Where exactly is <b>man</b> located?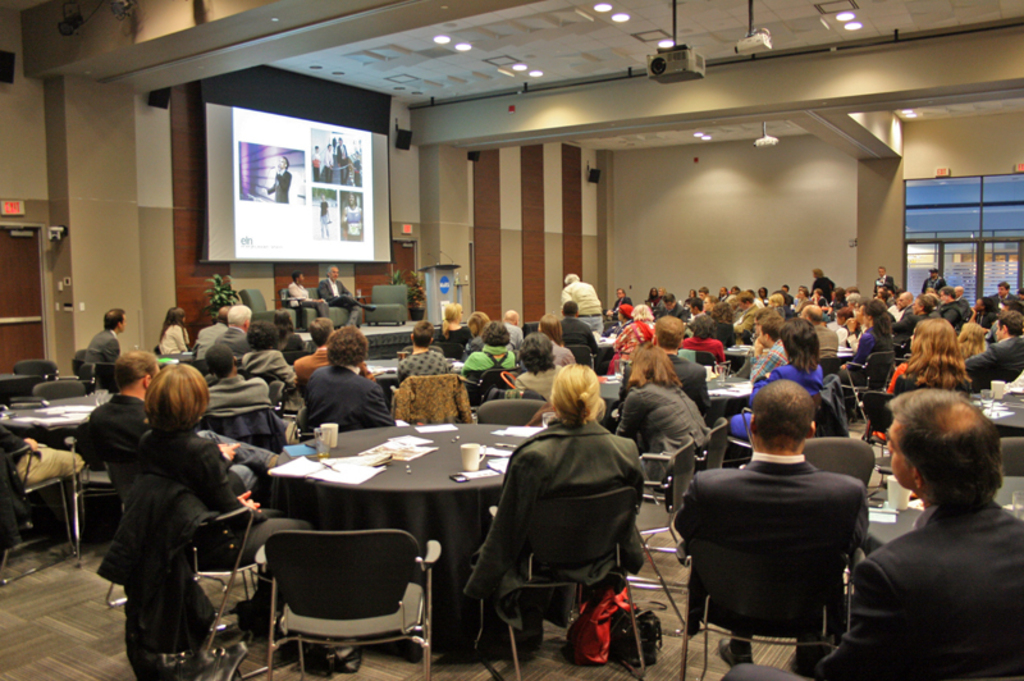
Its bounding box is (x1=991, y1=283, x2=1015, y2=311).
